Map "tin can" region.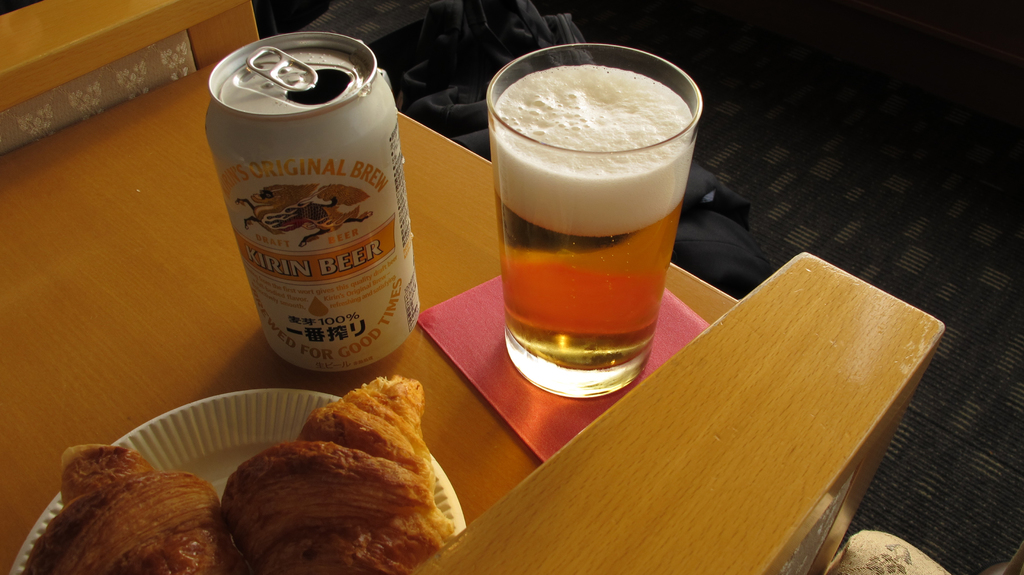
Mapped to 196, 26, 425, 377.
